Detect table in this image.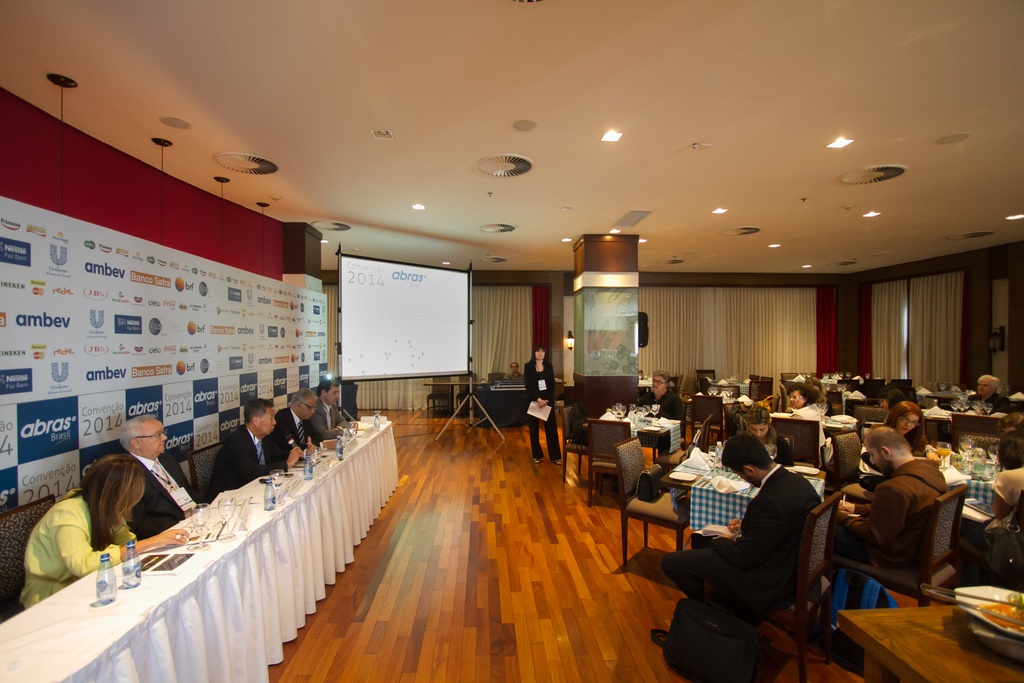
Detection: box=[662, 441, 836, 552].
